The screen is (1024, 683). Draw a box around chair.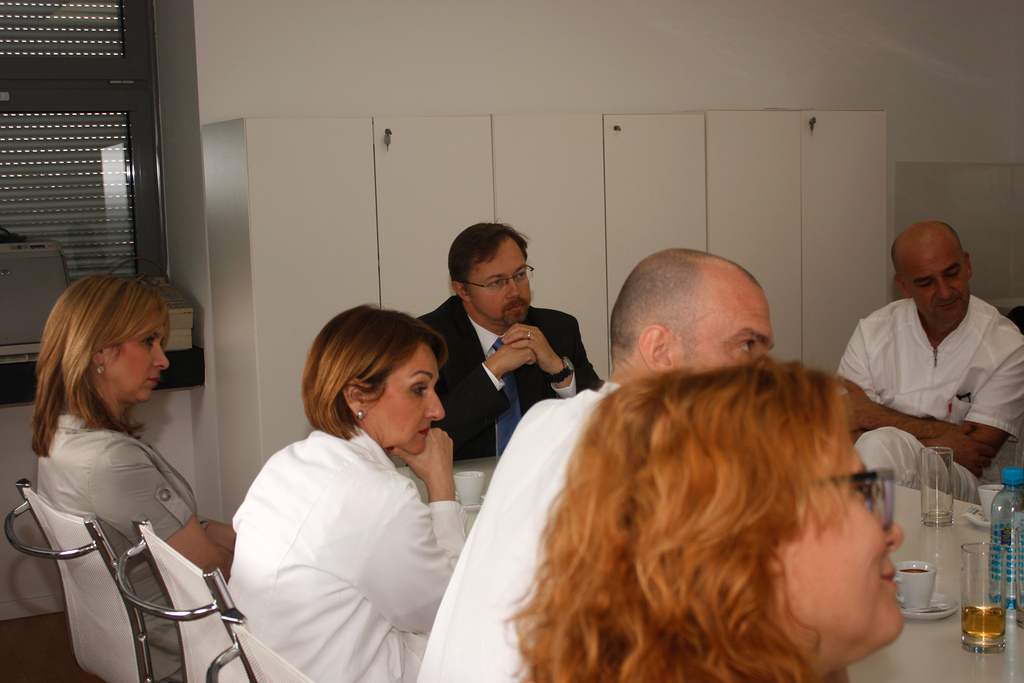
{"x1": 0, "y1": 474, "x2": 185, "y2": 682}.
